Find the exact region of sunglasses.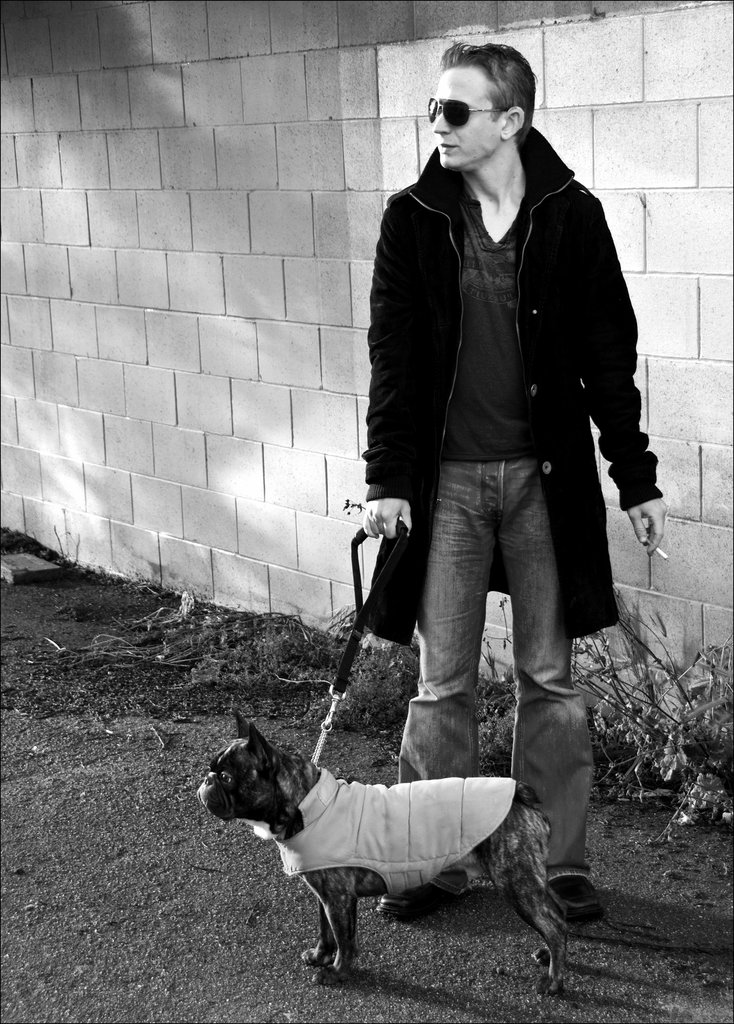
Exact region: 424, 92, 500, 128.
